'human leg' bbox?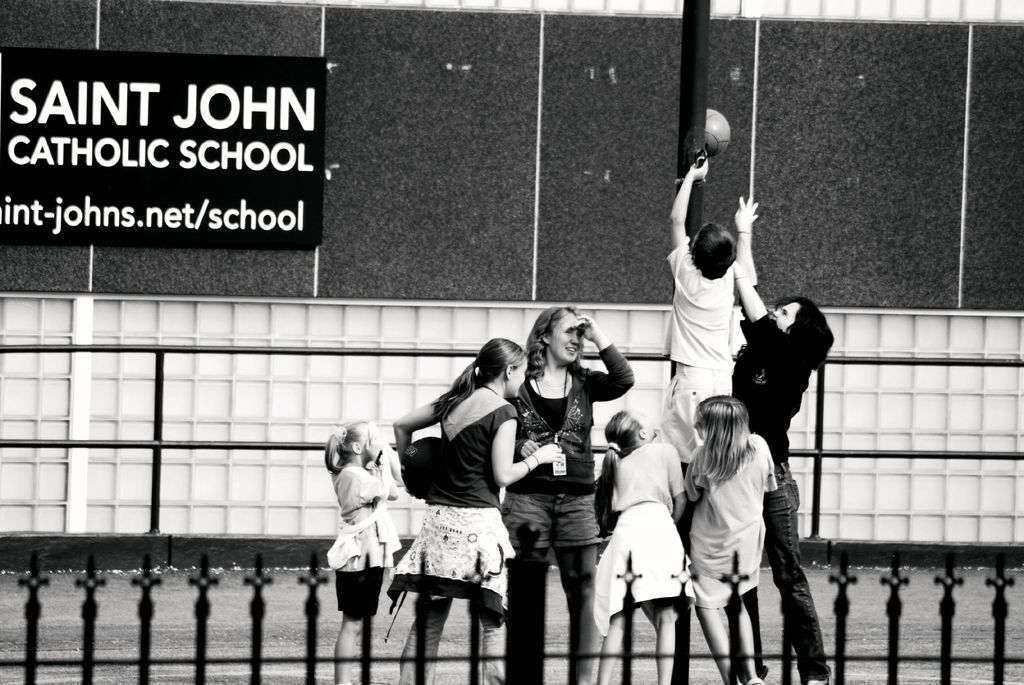
[x1=403, y1=504, x2=452, y2=684]
